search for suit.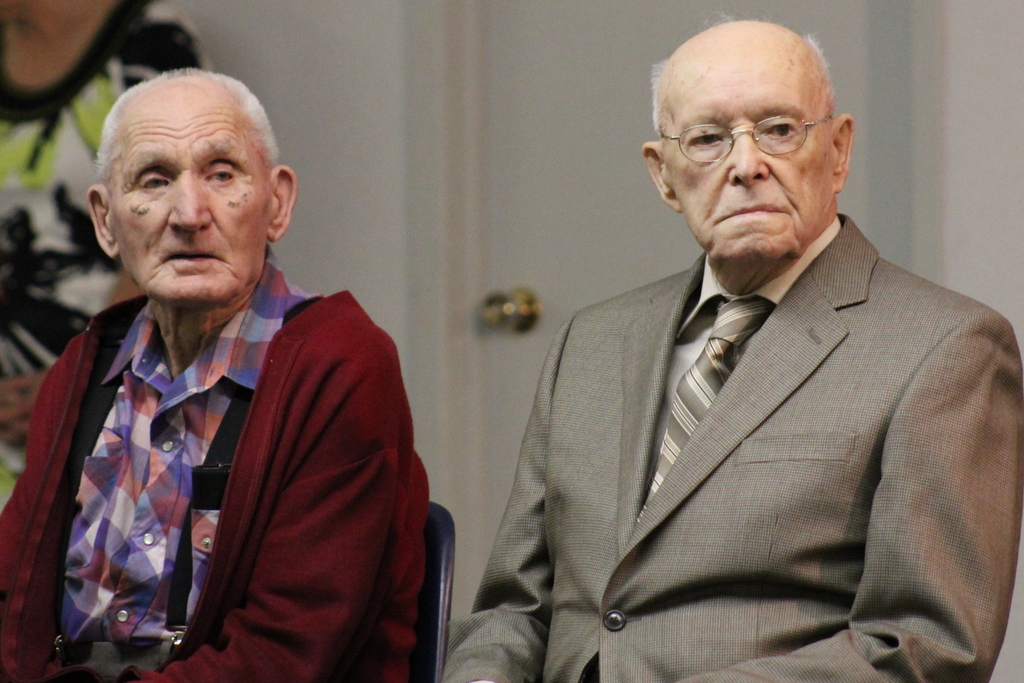
Found at {"left": 461, "top": 166, "right": 1008, "bottom": 661}.
